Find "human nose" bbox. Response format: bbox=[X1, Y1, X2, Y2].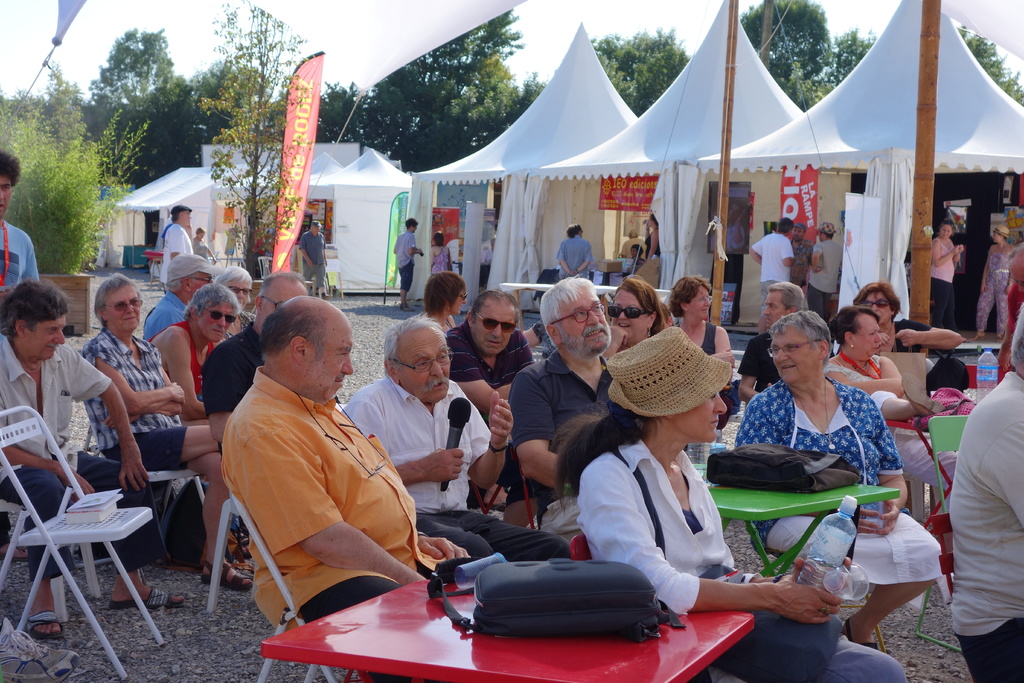
bbox=[490, 324, 502, 338].
